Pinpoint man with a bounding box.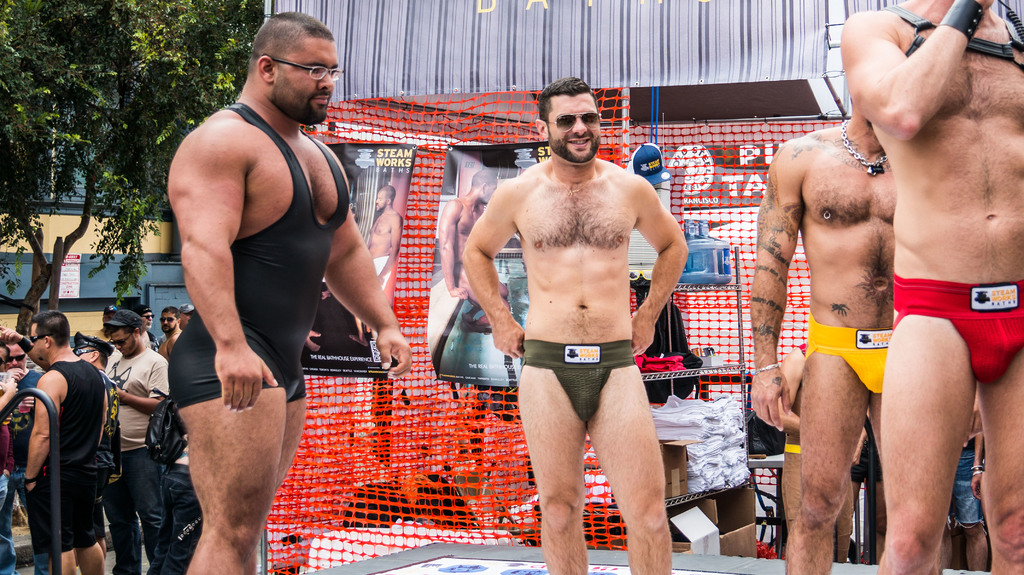
bbox=(146, 303, 179, 398).
